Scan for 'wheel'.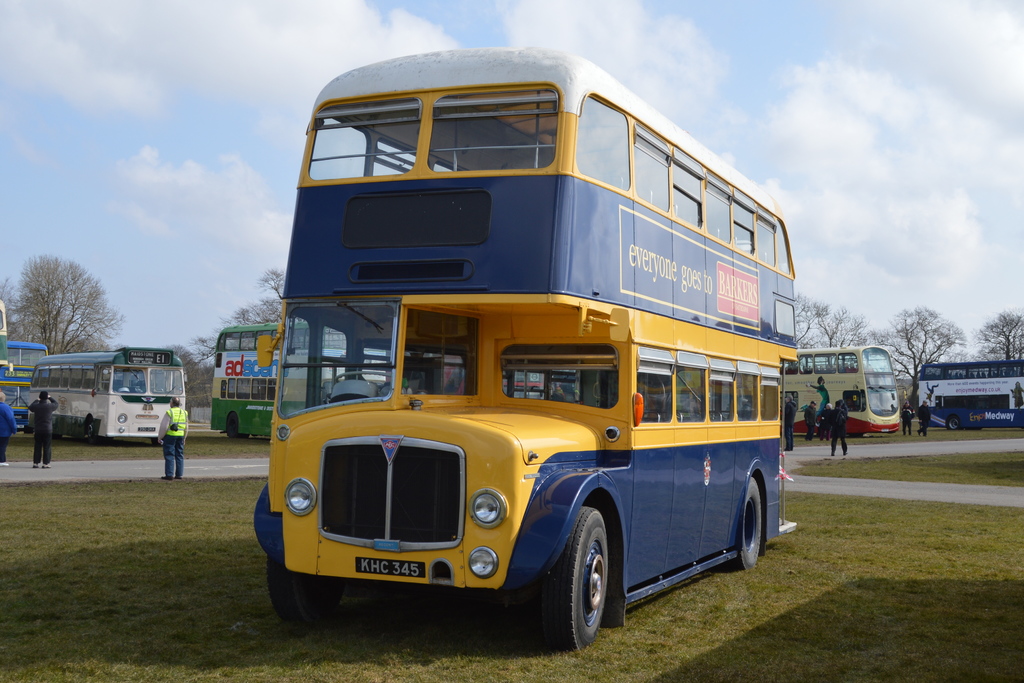
Scan result: region(228, 411, 240, 438).
